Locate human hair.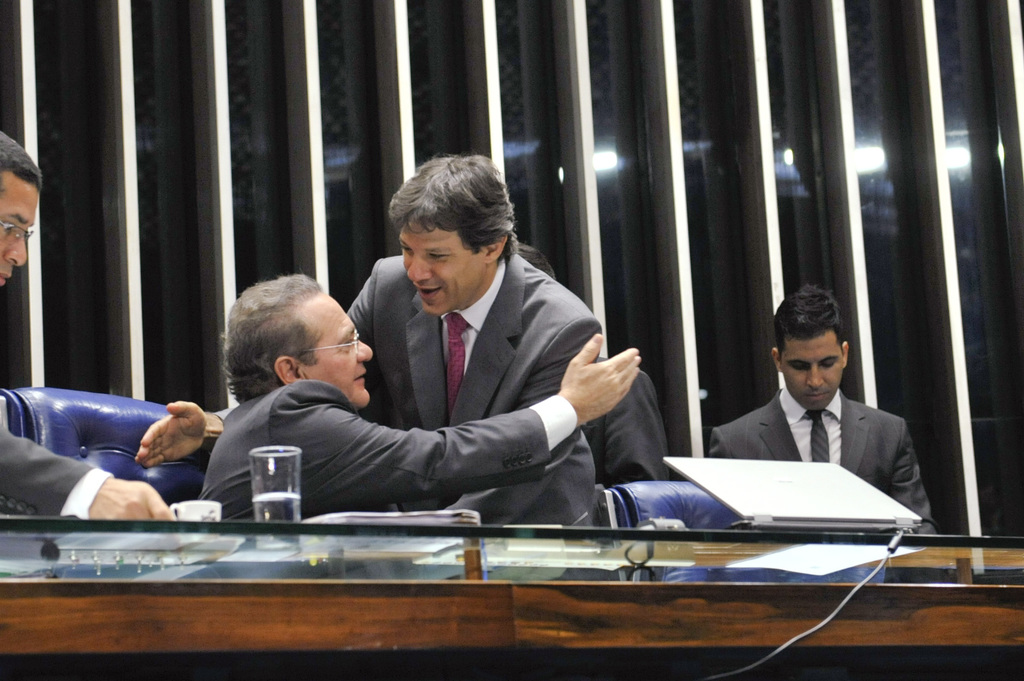
Bounding box: (771, 282, 847, 357).
